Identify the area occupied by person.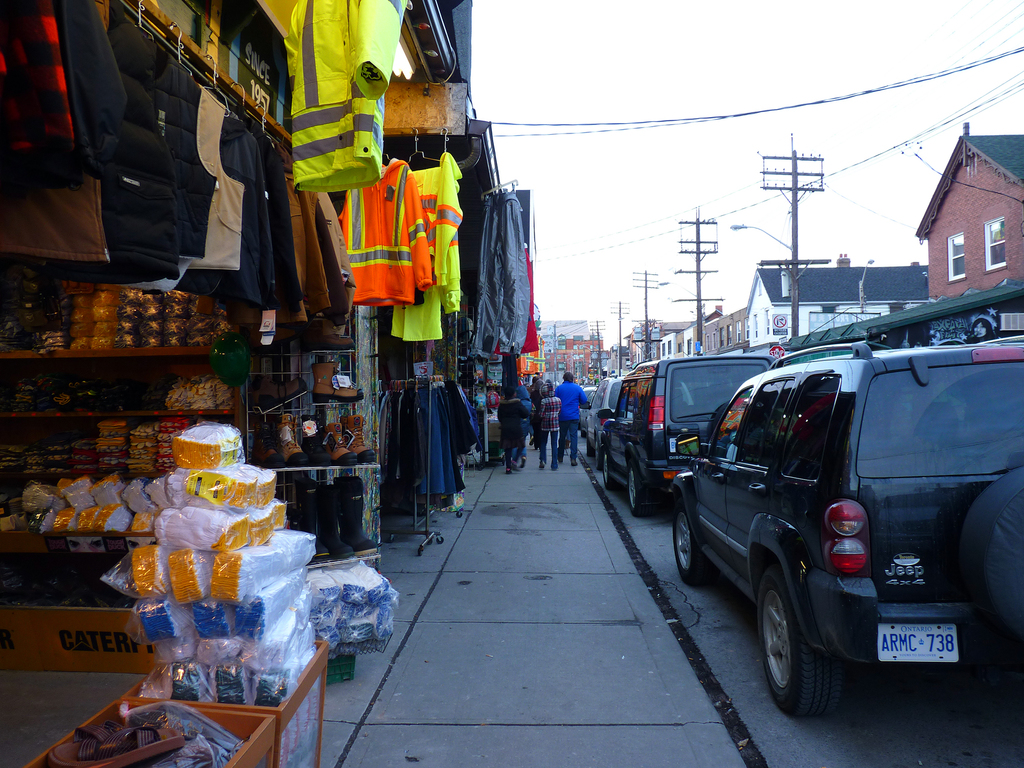
Area: <region>496, 384, 531, 474</region>.
